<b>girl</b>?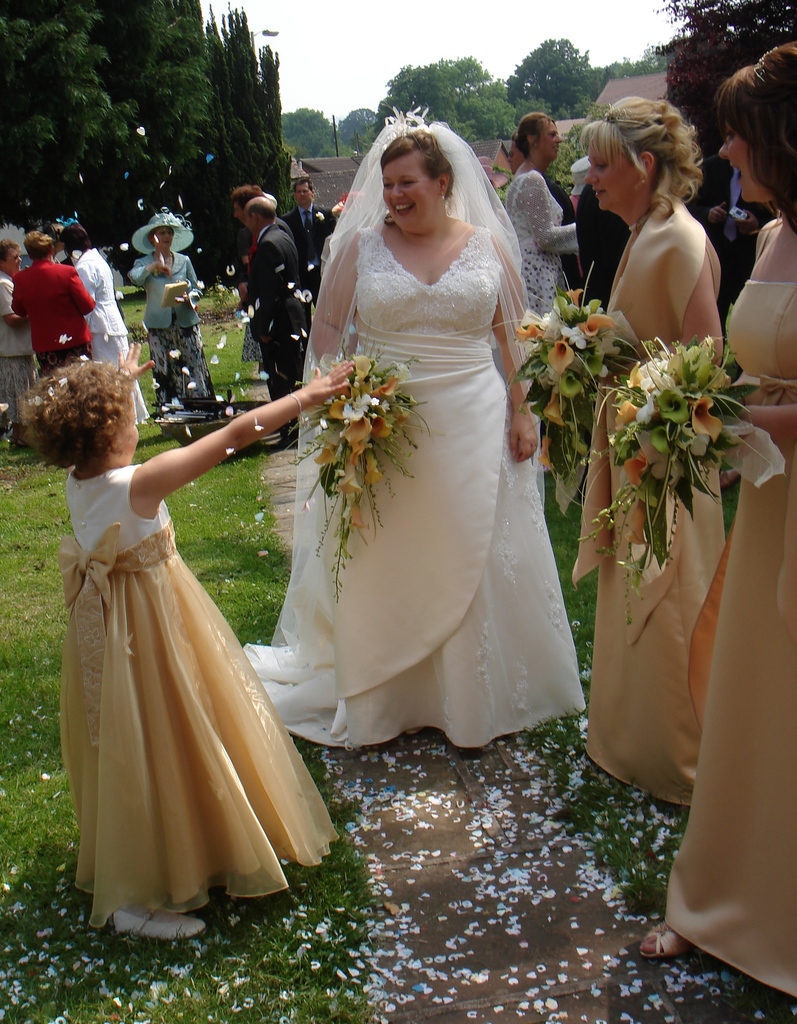
bbox=[10, 339, 355, 941]
